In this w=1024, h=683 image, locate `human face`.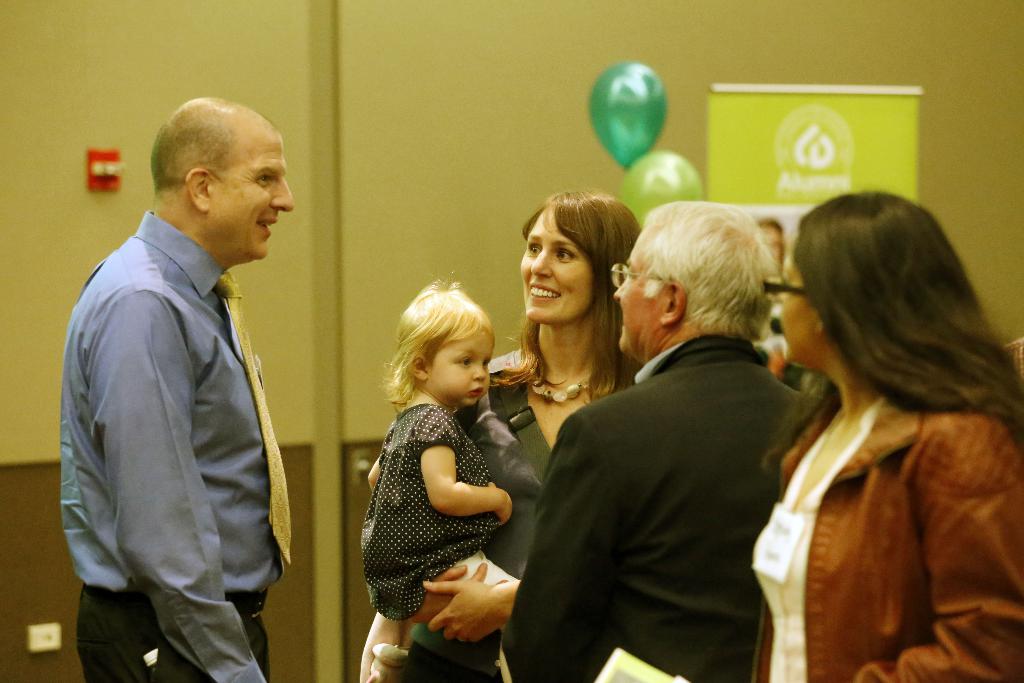
Bounding box: [211,131,297,256].
